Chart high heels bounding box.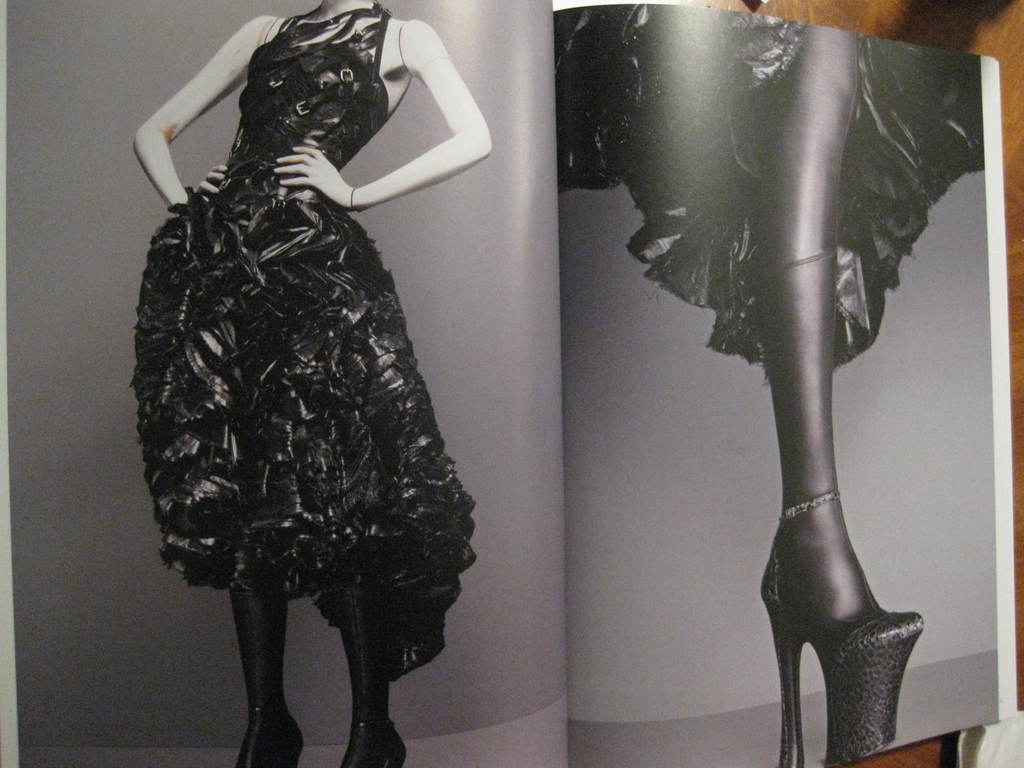
Charted: 758 485 932 767.
